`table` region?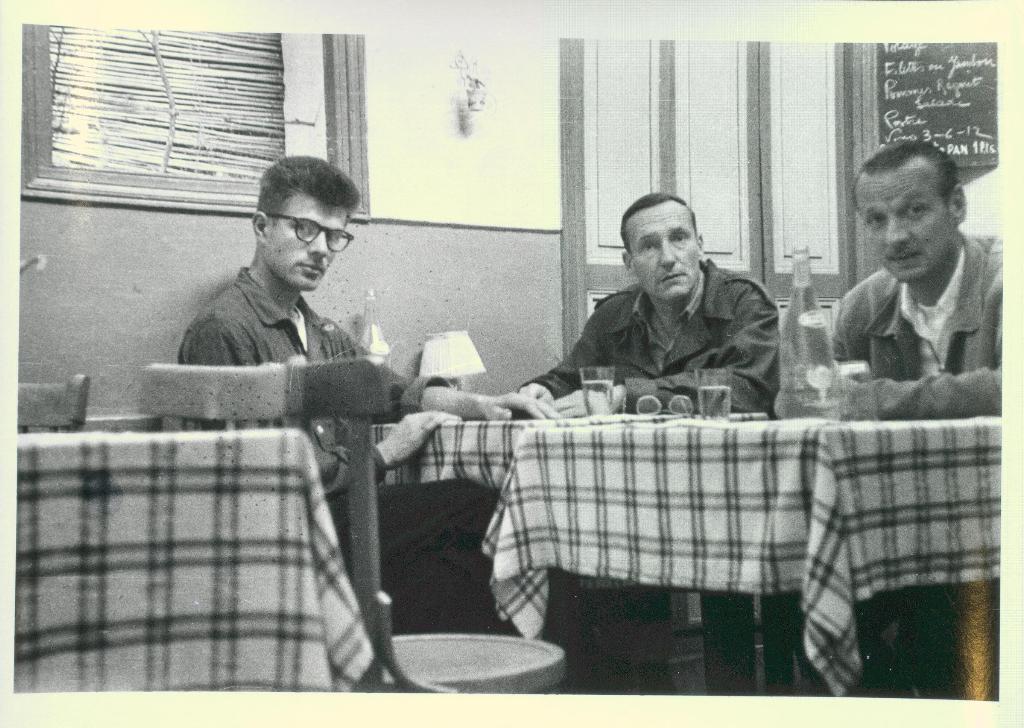
(302, 362, 987, 659)
